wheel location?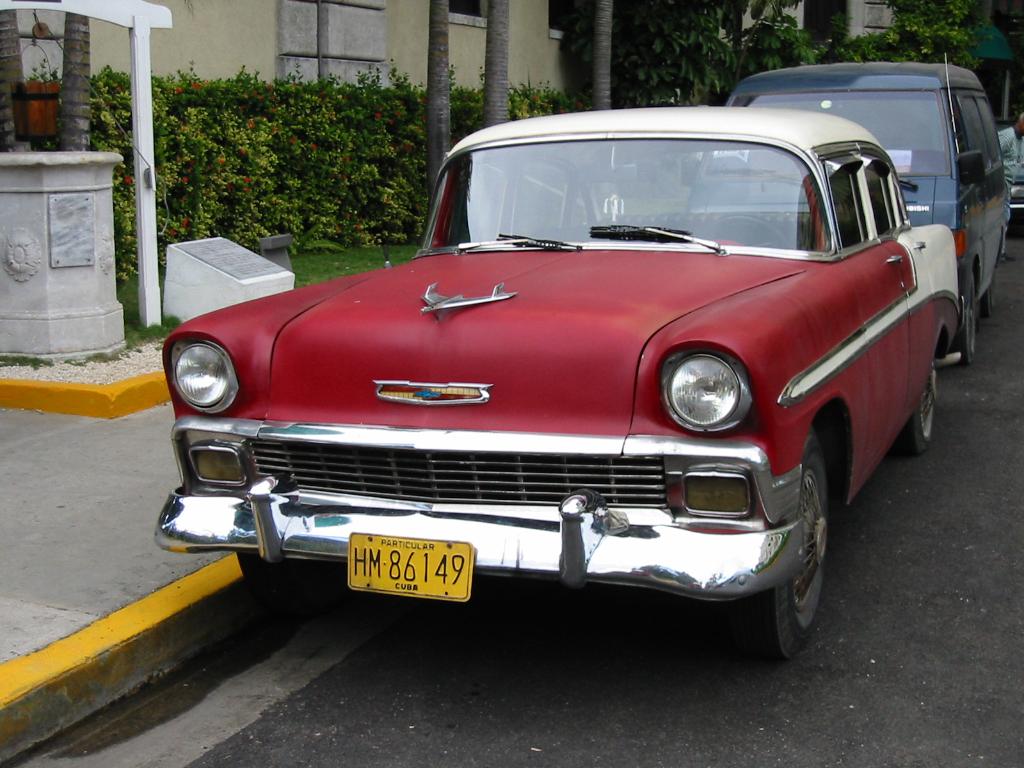
pyautogui.locateOnScreen(904, 357, 940, 460)
